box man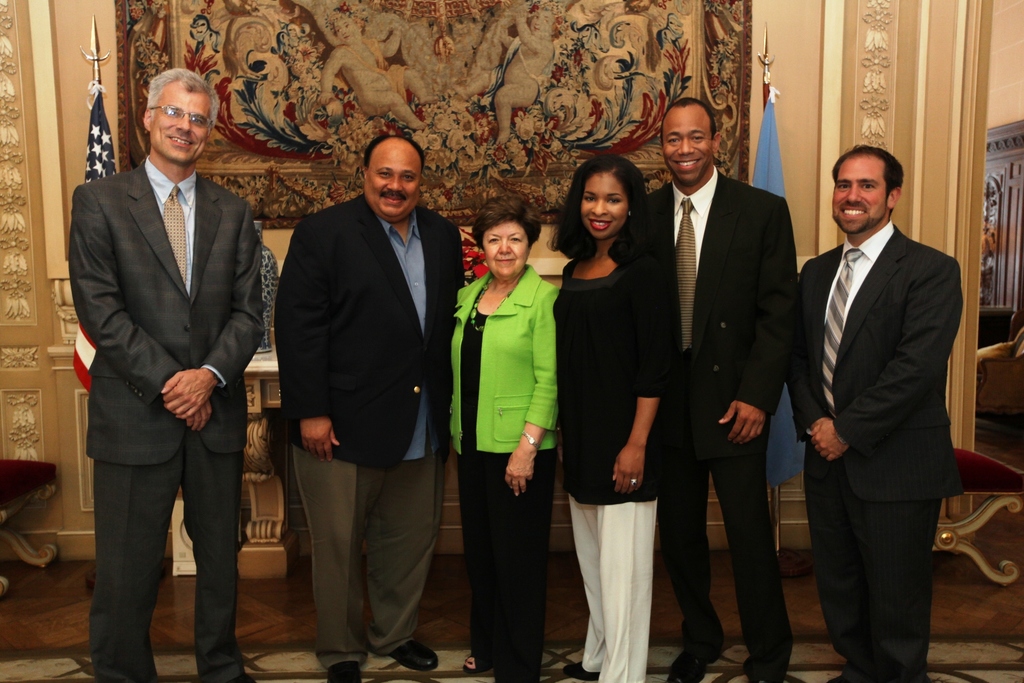
(68,68,263,682)
